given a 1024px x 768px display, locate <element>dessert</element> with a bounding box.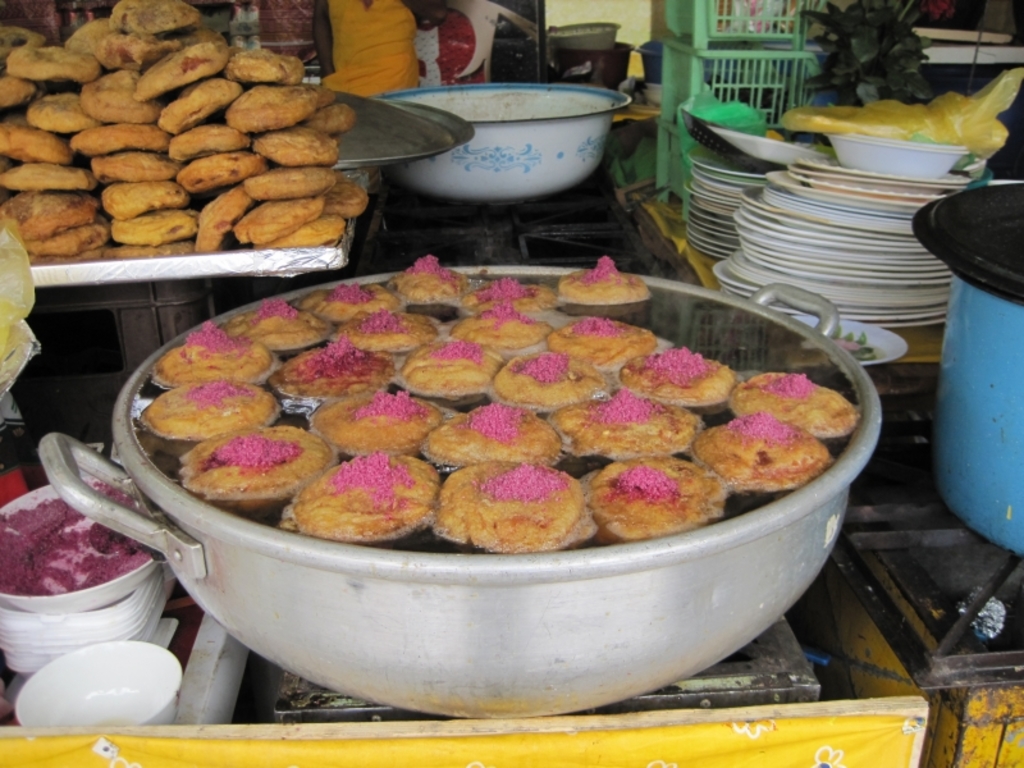
Located: (x1=539, y1=320, x2=657, y2=364).
